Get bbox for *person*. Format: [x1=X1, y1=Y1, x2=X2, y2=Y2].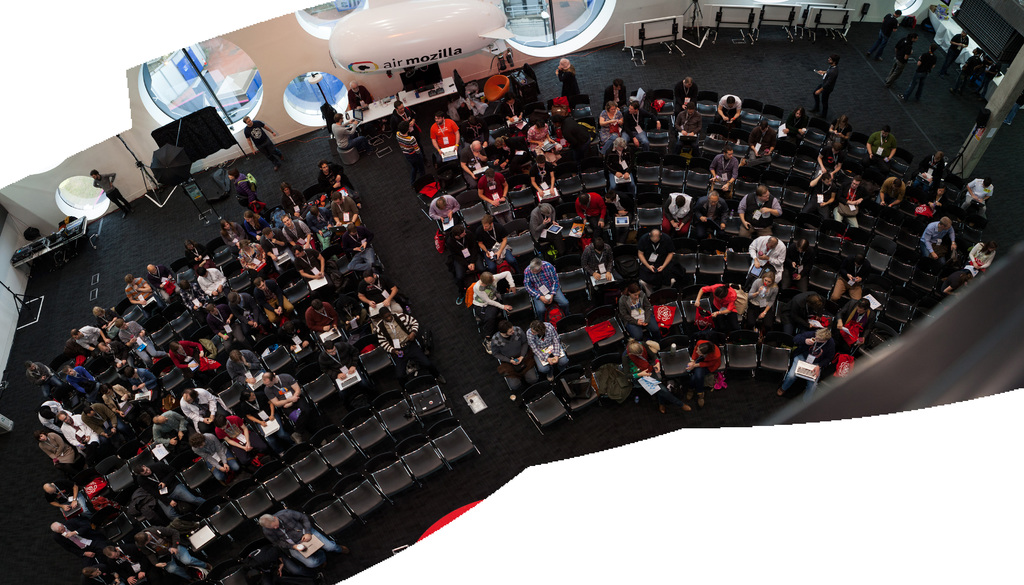
[x1=131, y1=526, x2=212, y2=584].
